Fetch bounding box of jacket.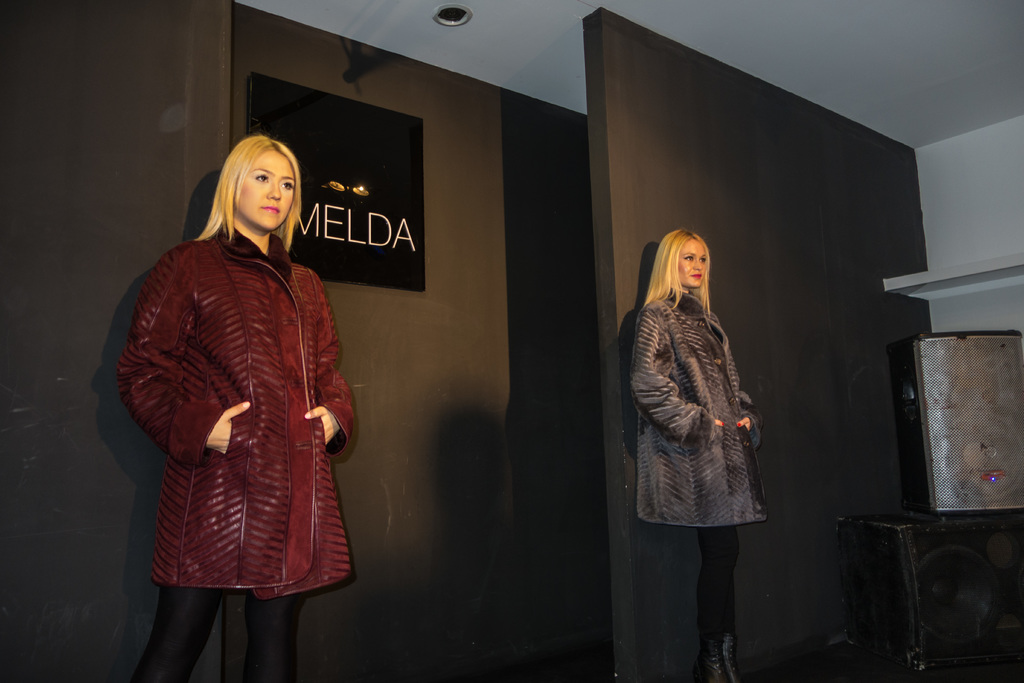
Bbox: pyautogui.locateOnScreen(635, 240, 777, 533).
